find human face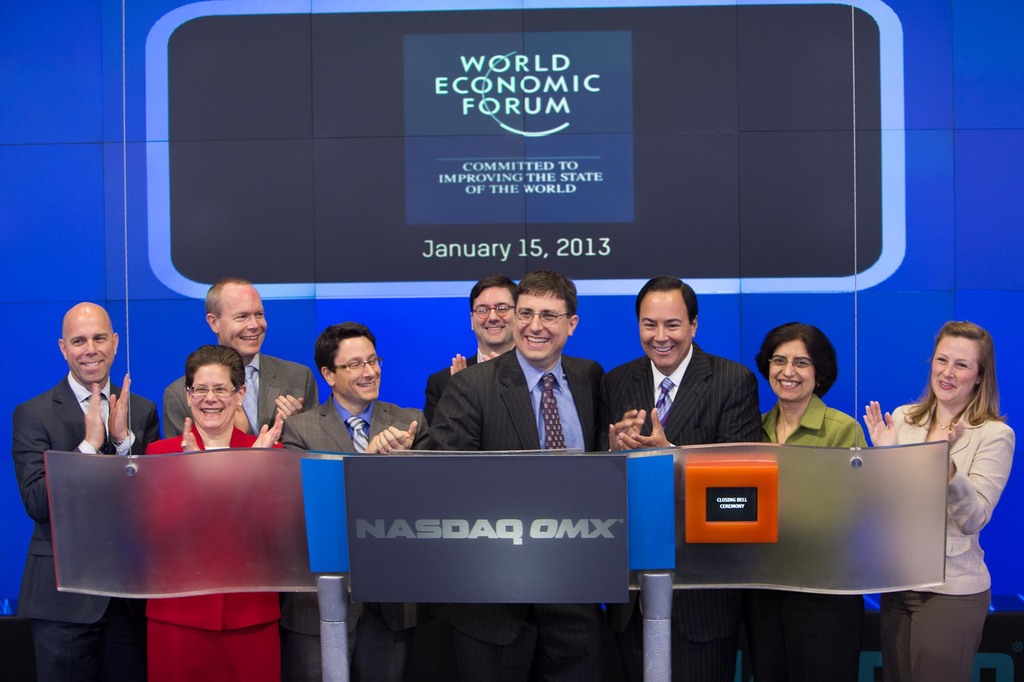
(473, 285, 514, 344)
